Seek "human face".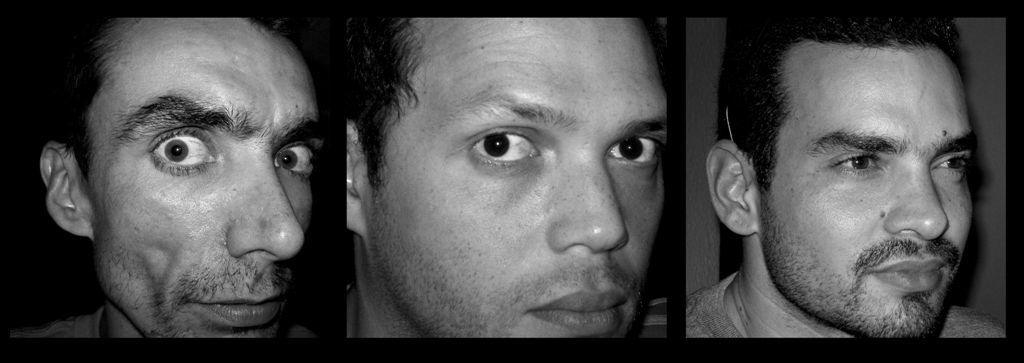
760 42 971 340.
